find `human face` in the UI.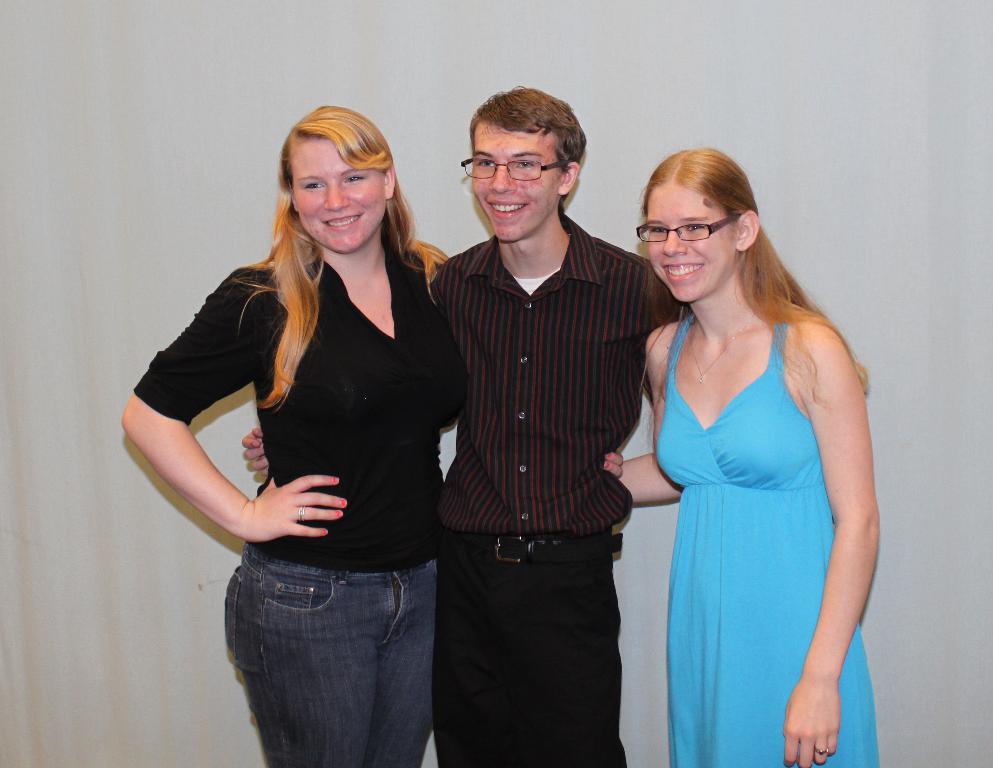
UI element at l=467, t=135, r=554, b=243.
